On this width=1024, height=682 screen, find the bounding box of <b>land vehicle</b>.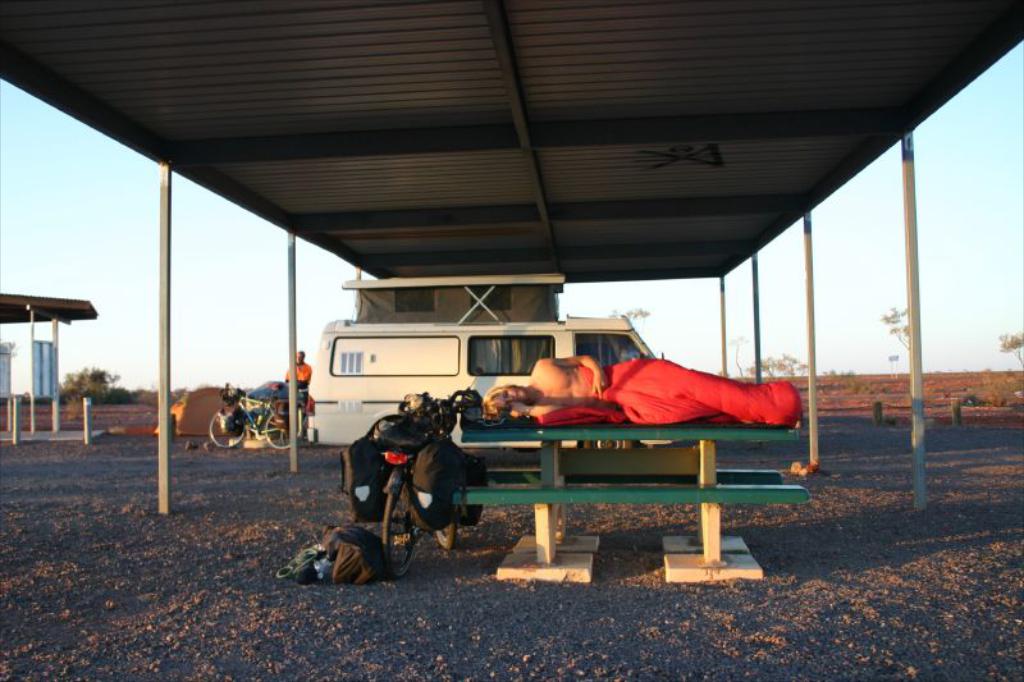
Bounding box: [left=314, top=274, right=660, bottom=448].
